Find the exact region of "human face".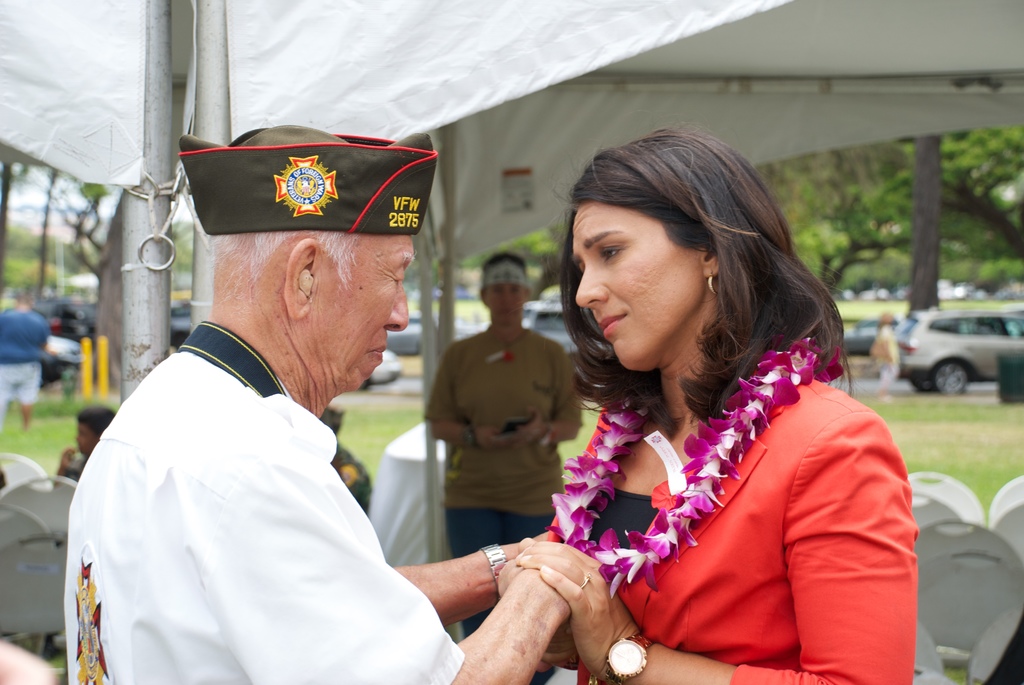
Exact region: [x1=309, y1=231, x2=412, y2=387].
